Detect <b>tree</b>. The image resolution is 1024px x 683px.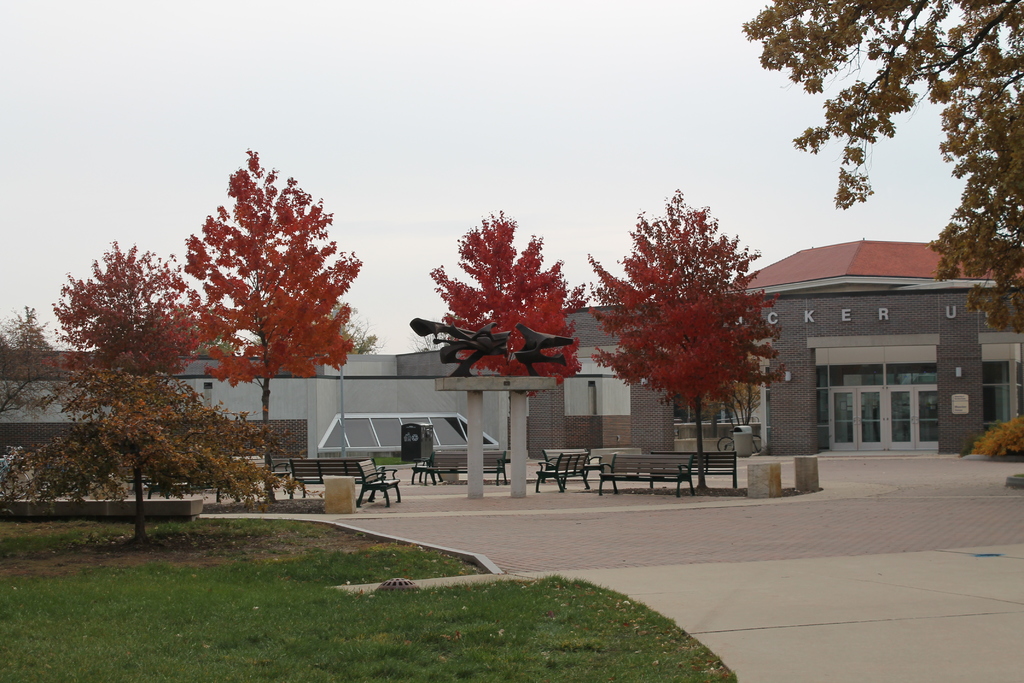
box=[181, 147, 378, 484].
